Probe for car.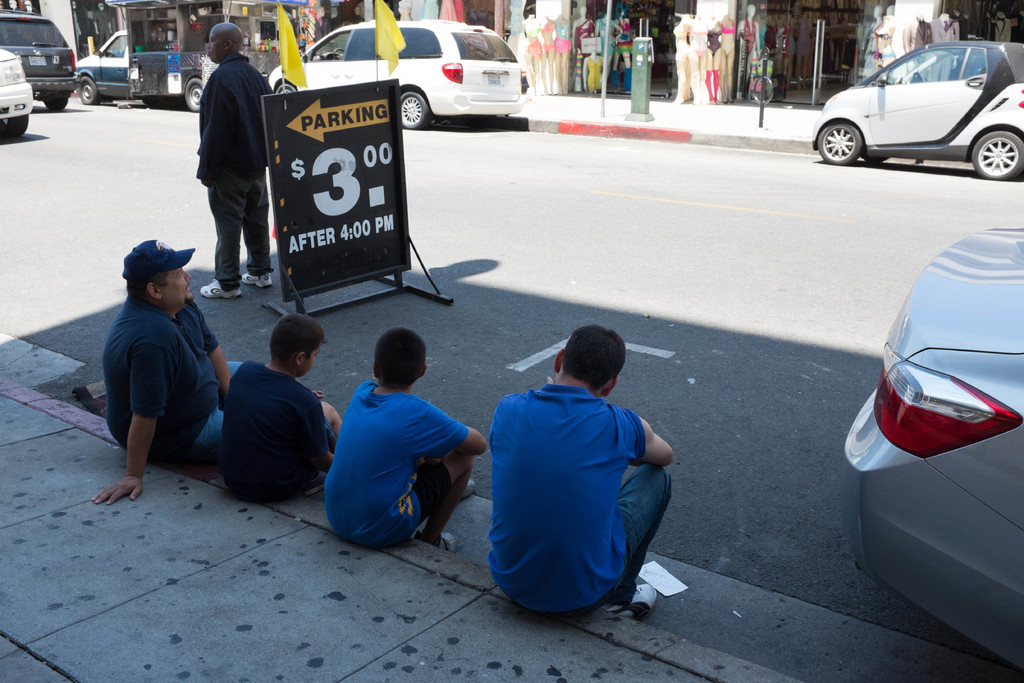
Probe result: box(0, 44, 36, 142).
